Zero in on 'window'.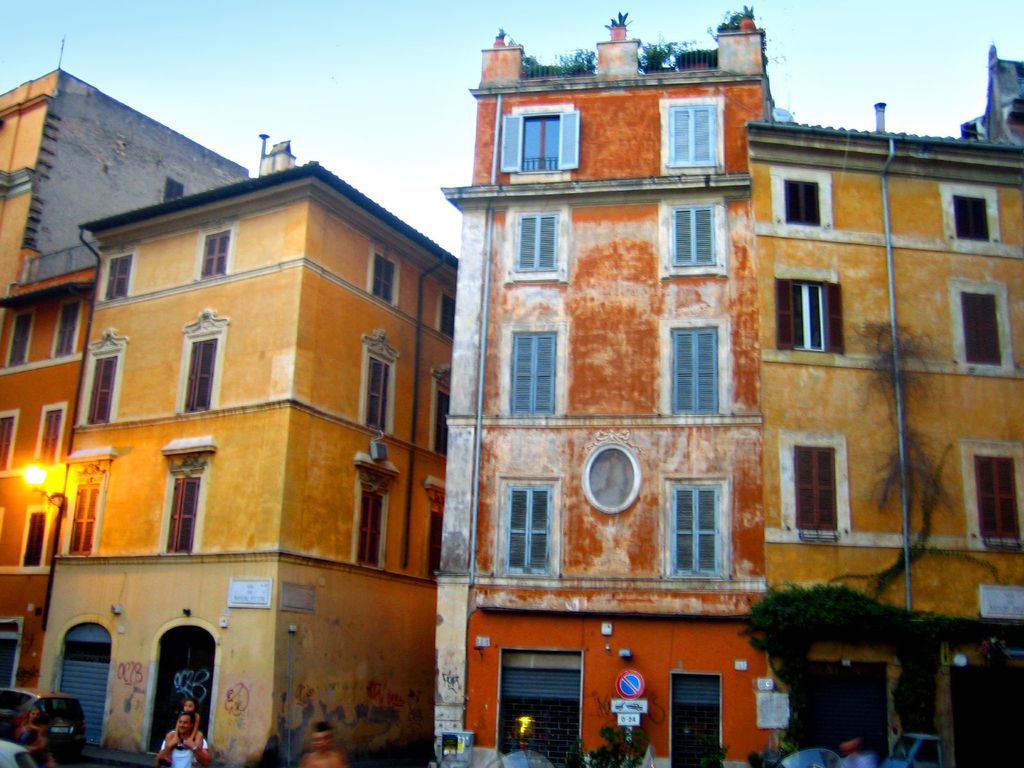
Zeroed in: {"left": 157, "top": 438, "right": 216, "bottom": 554}.
